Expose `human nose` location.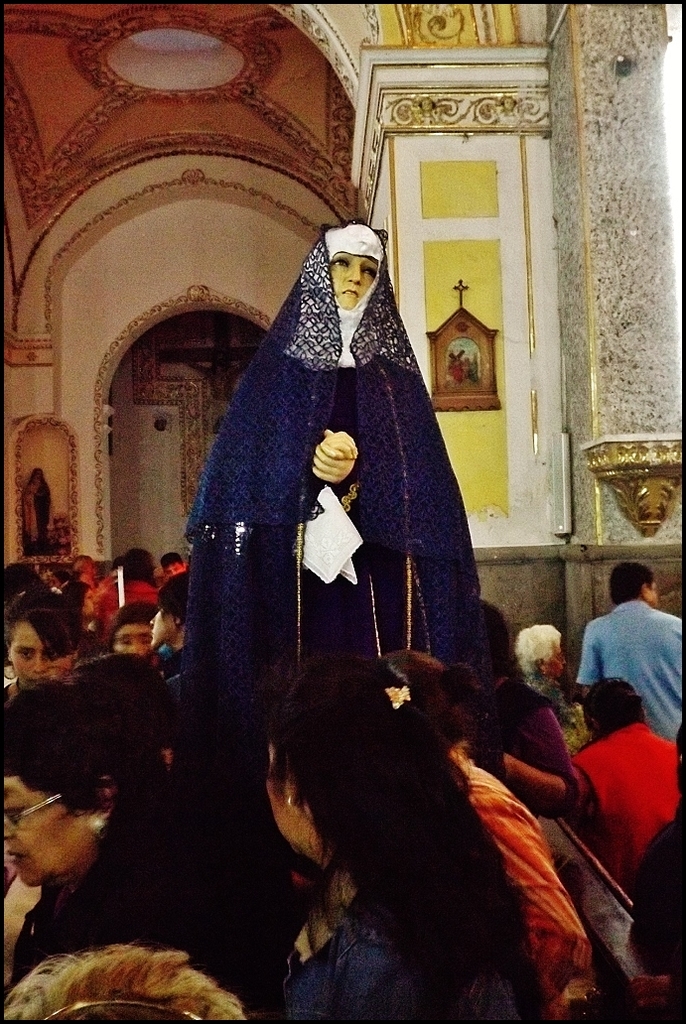
Exposed at box=[0, 817, 13, 838].
